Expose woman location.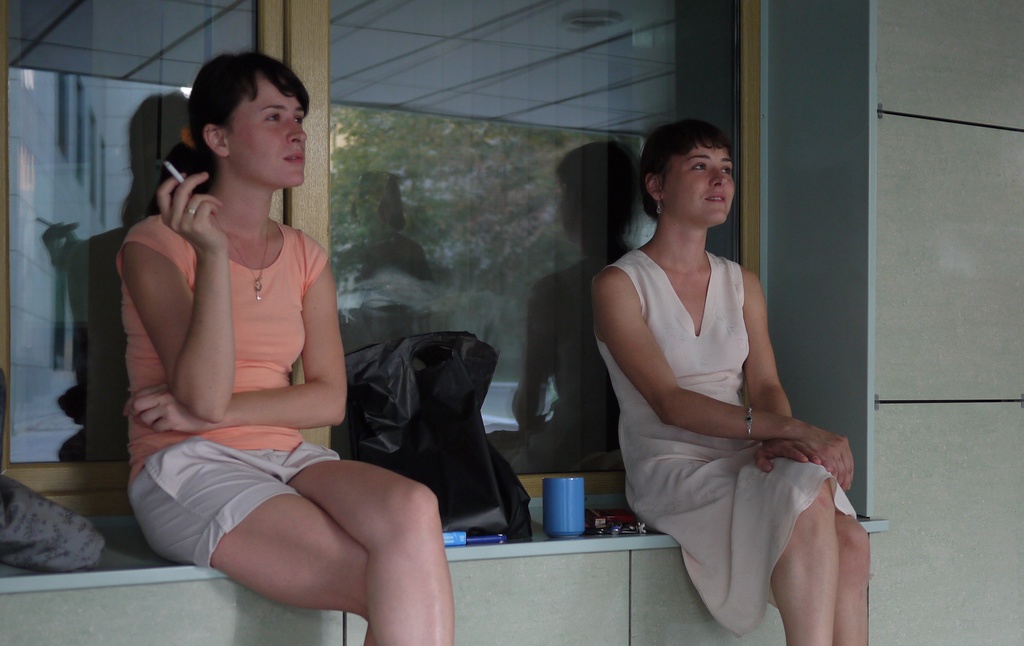
Exposed at 585/115/870/645.
